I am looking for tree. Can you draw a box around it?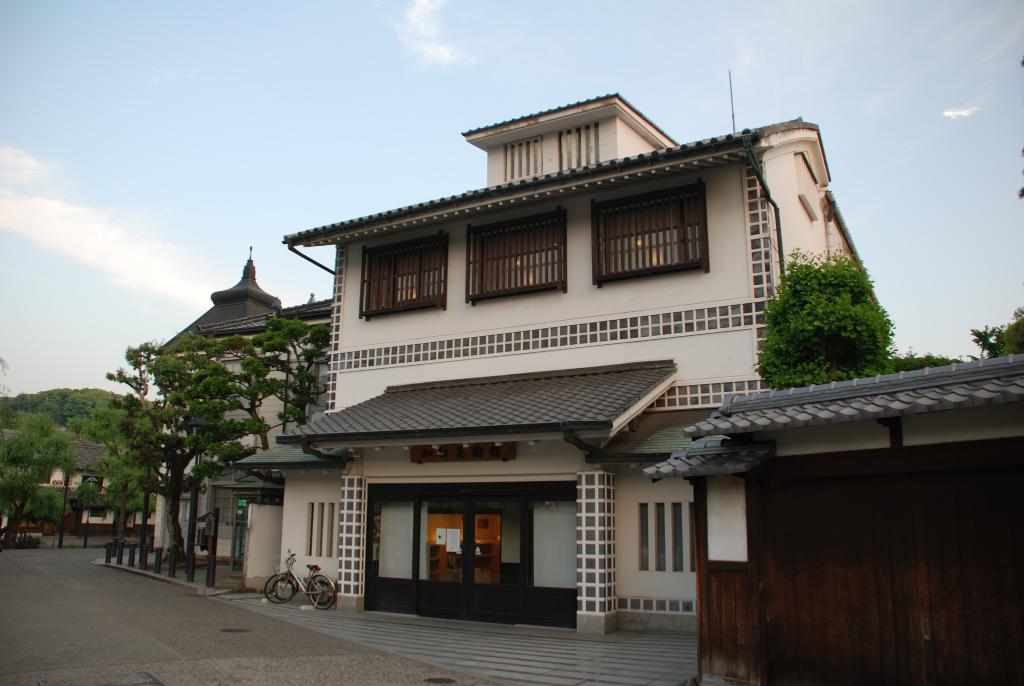
Sure, the bounding box is <region>756, 246, 964, 390</region>.
